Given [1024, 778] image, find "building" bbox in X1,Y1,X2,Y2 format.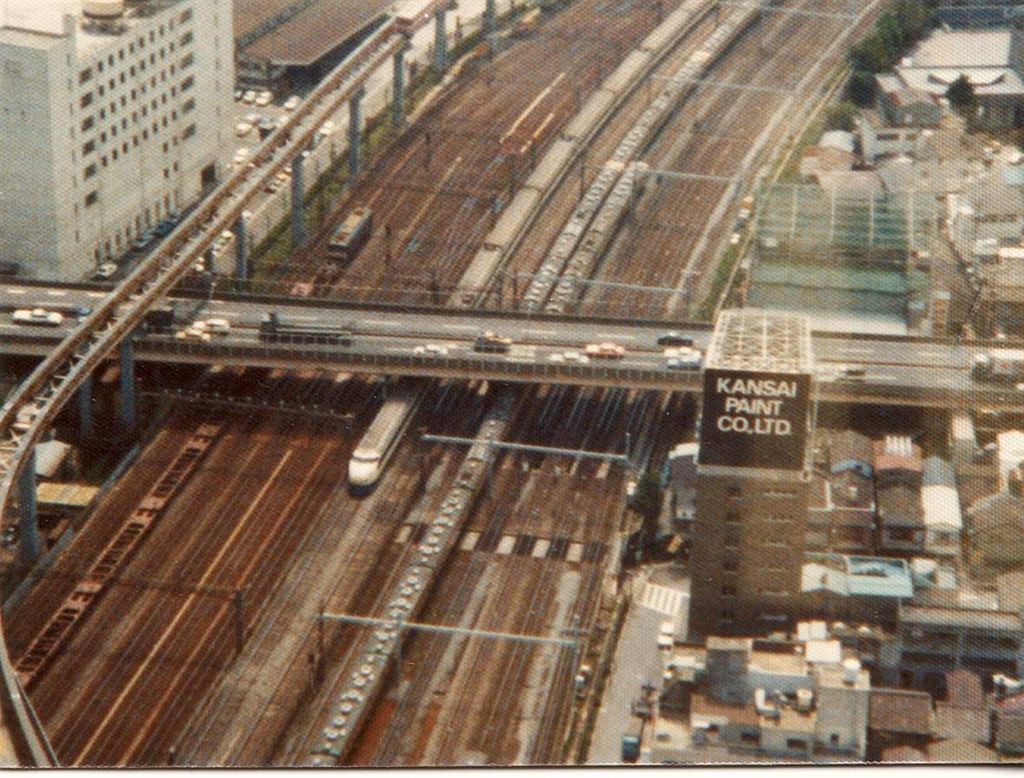
671,420,956,565.
